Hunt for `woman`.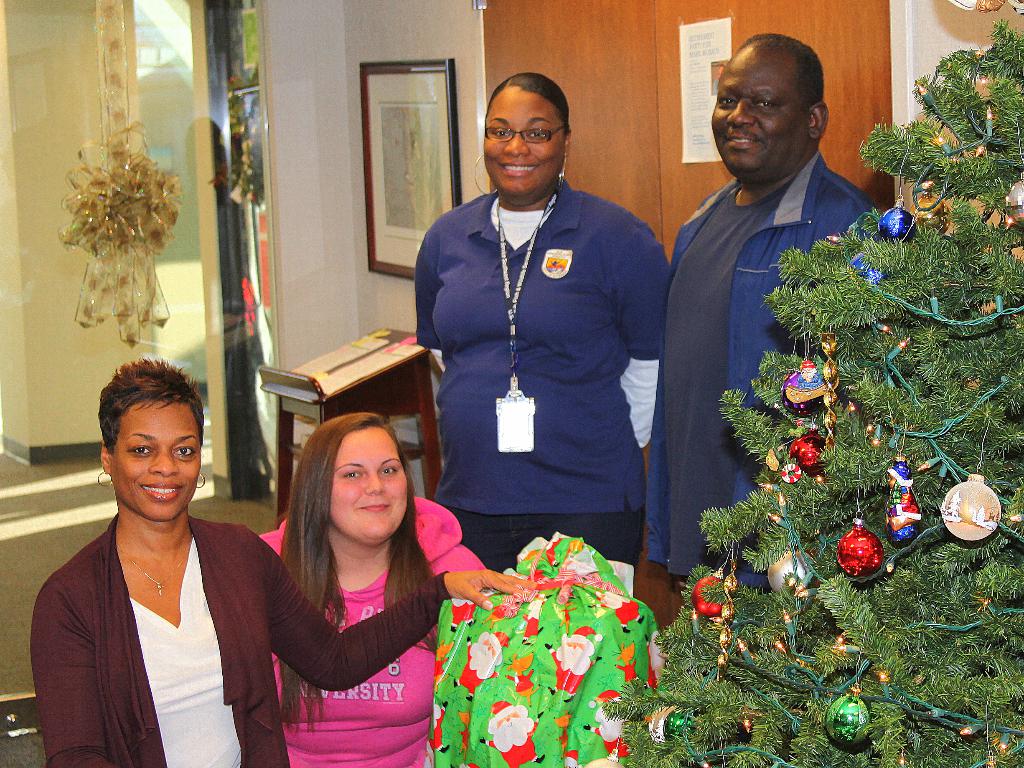
Hunted down at (left=419, top=73, right=683, bottom=616).
